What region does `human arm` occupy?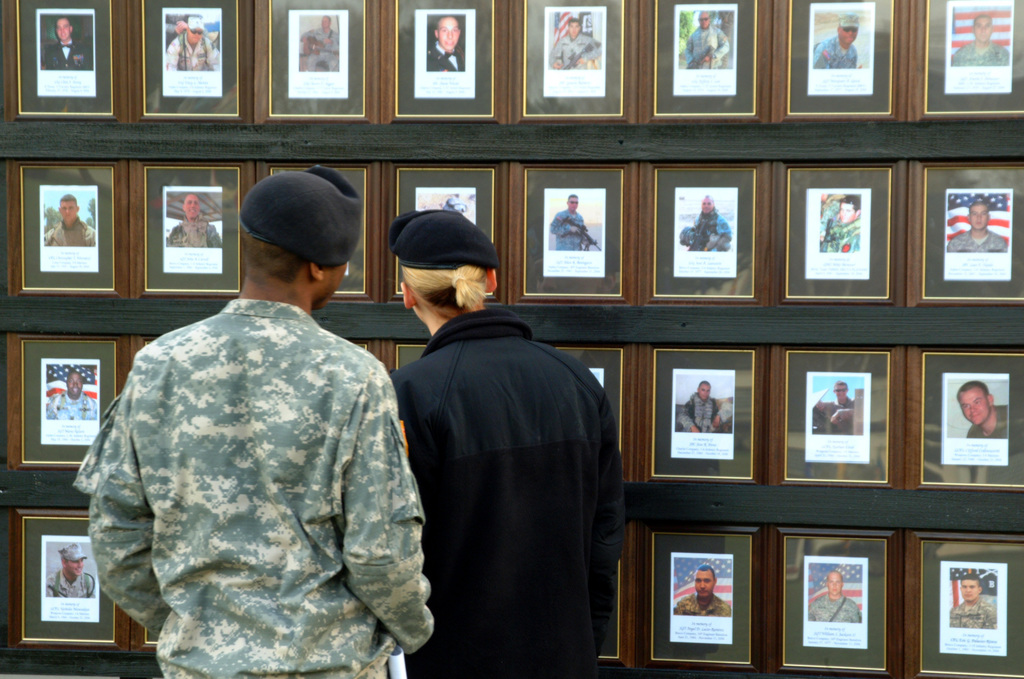
<bbox>711, 221, 731, 250</bbox>.
